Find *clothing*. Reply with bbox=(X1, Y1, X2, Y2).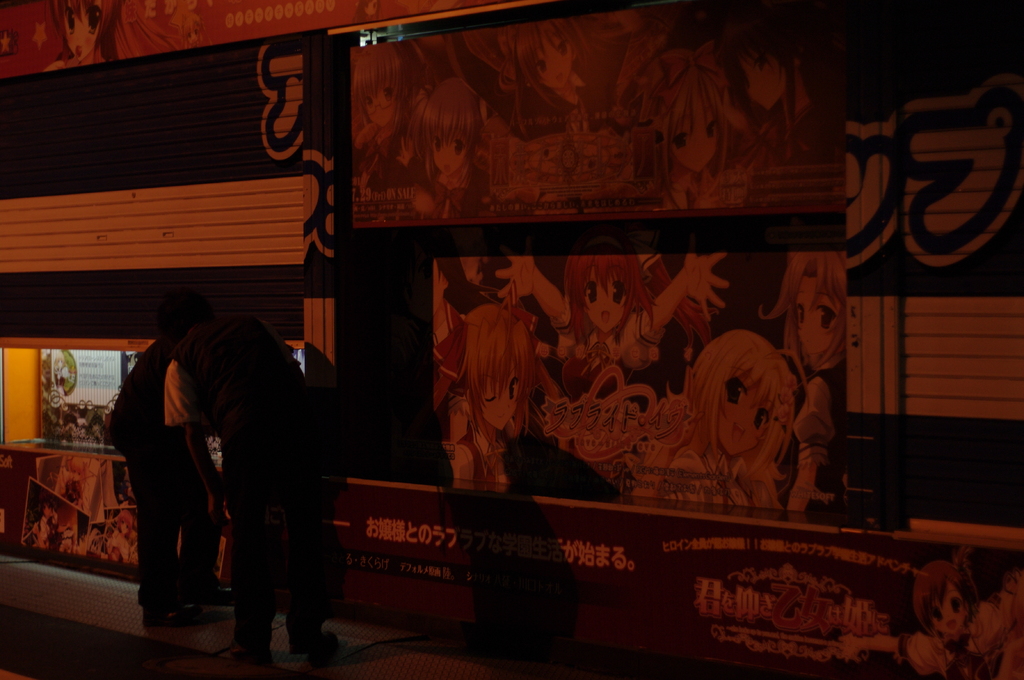
bbox=(121, 332, 186, 619).
